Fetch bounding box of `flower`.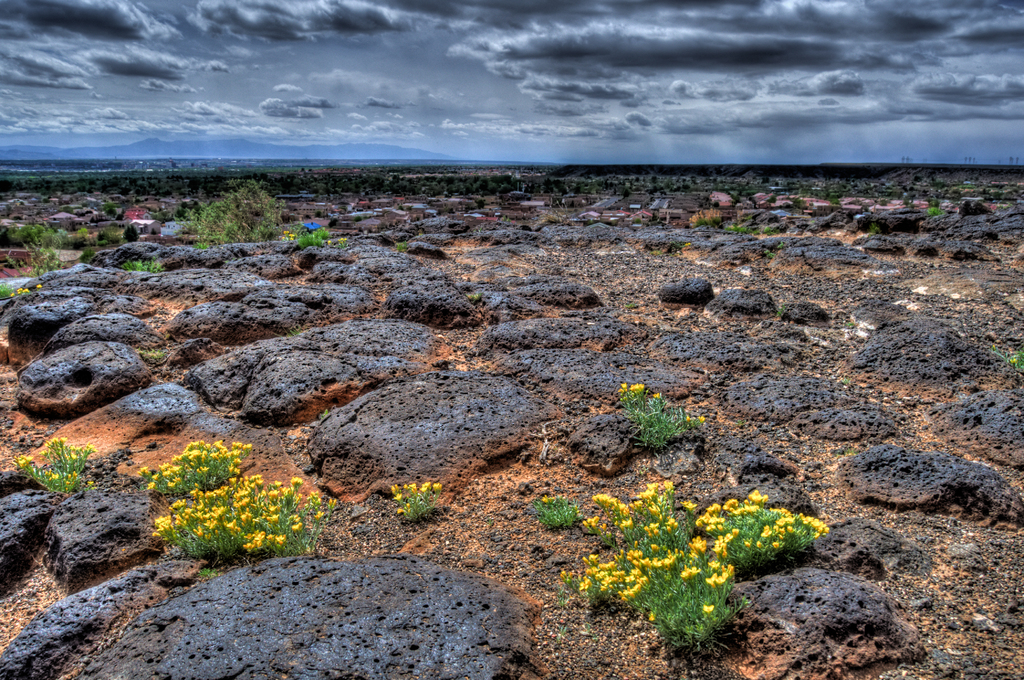
Bbox: bbox=(707, 573, 722, 582).
